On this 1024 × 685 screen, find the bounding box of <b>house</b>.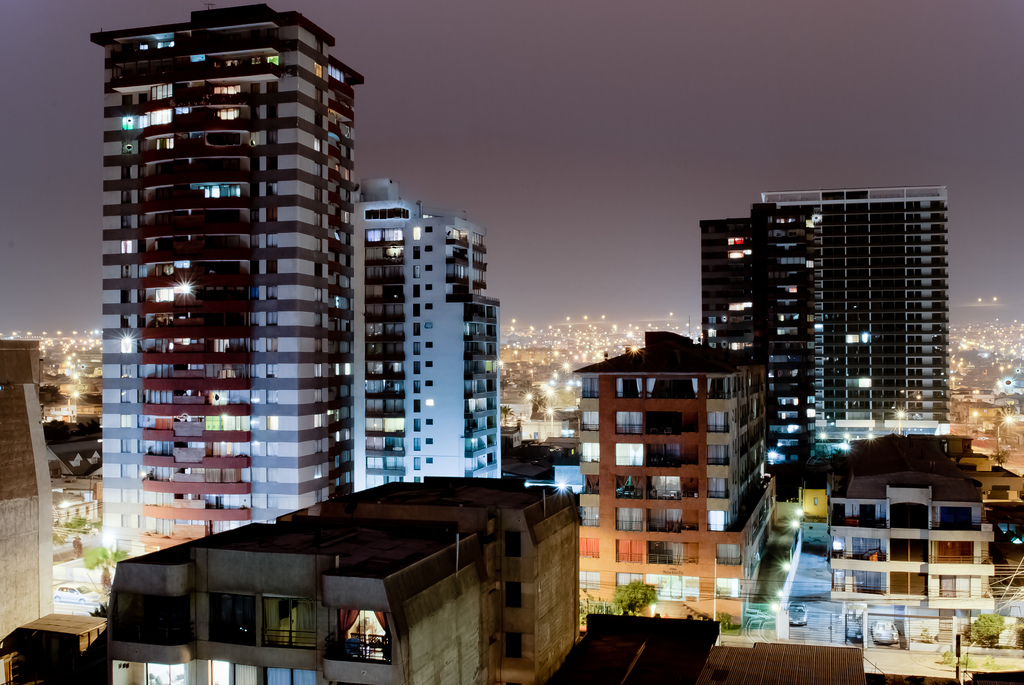
Bounding box: BBox(53, 439, 99, 484).
